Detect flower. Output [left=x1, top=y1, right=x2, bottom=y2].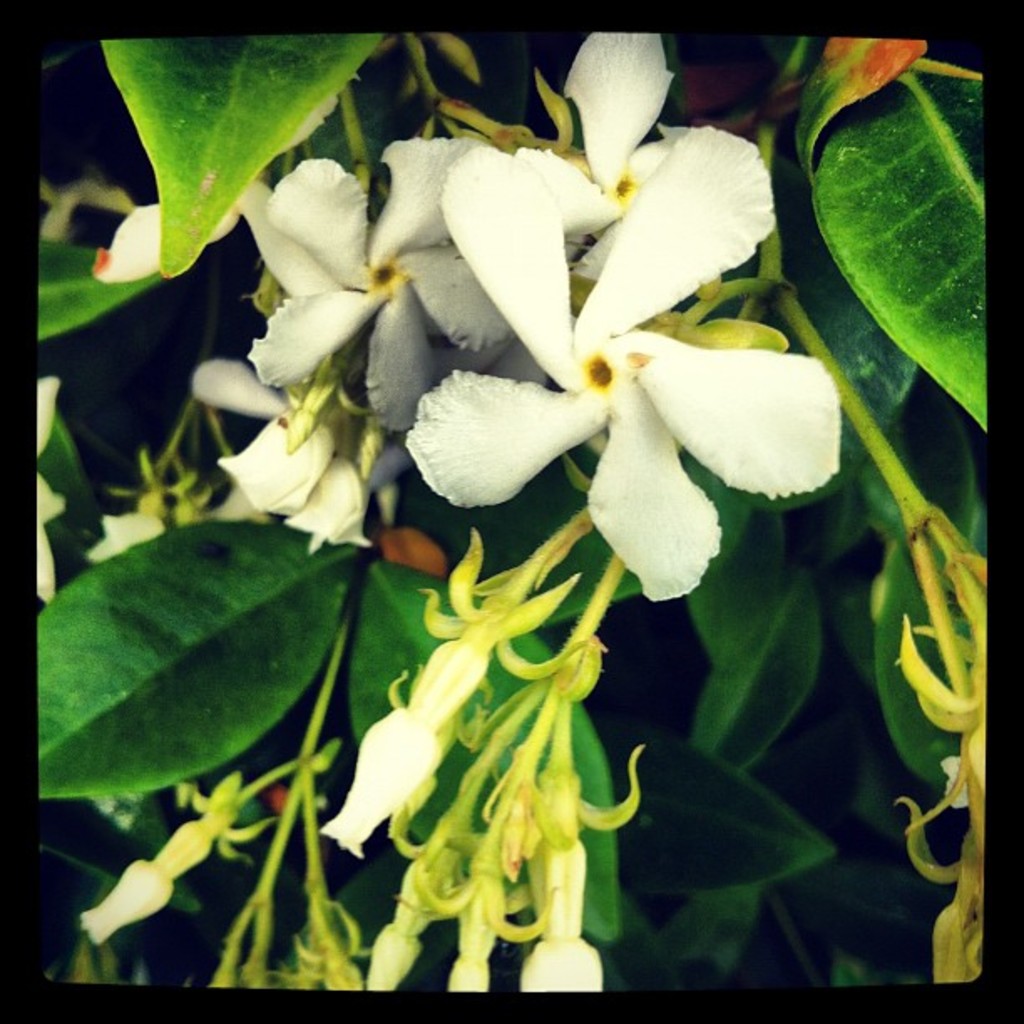
[left=385, top=79, right=852, bottom=581].
